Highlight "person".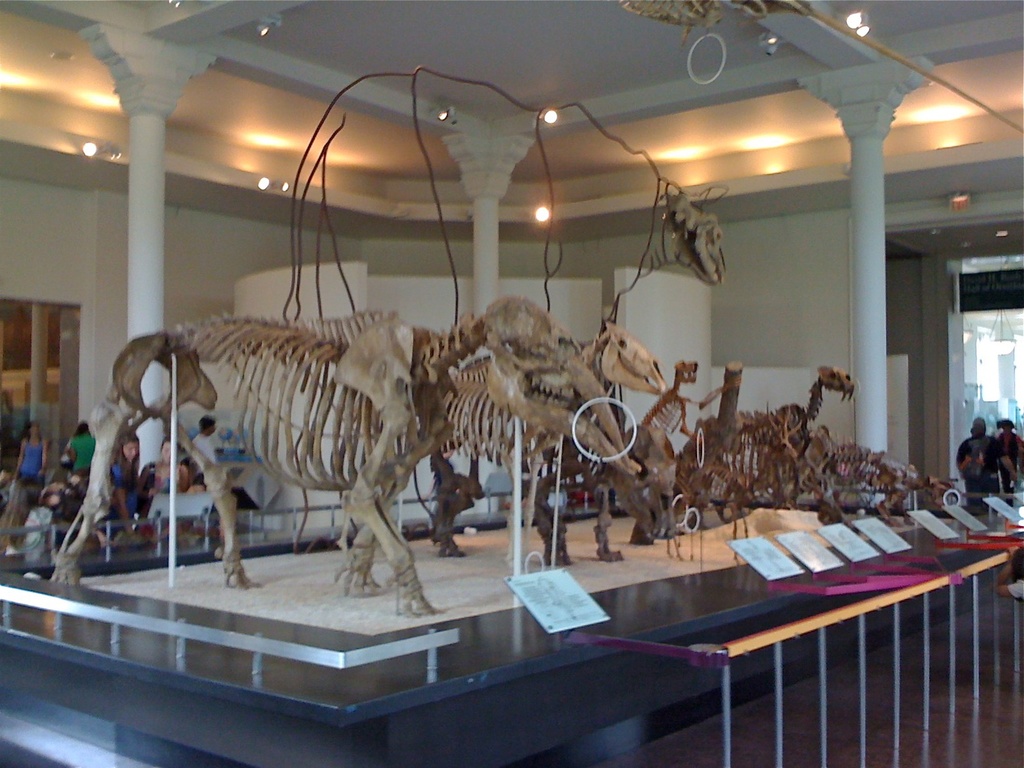
Highlighted region: [112,433,153,546].
